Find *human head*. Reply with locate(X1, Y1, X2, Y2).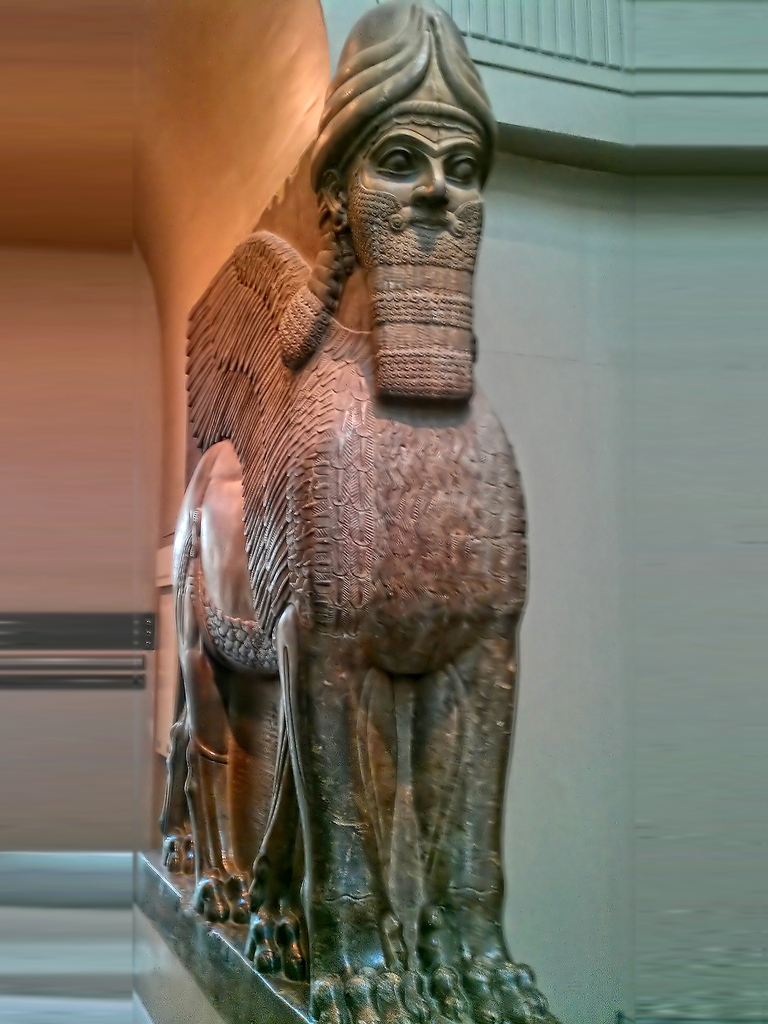
locate(310, 0, 507, 408).
